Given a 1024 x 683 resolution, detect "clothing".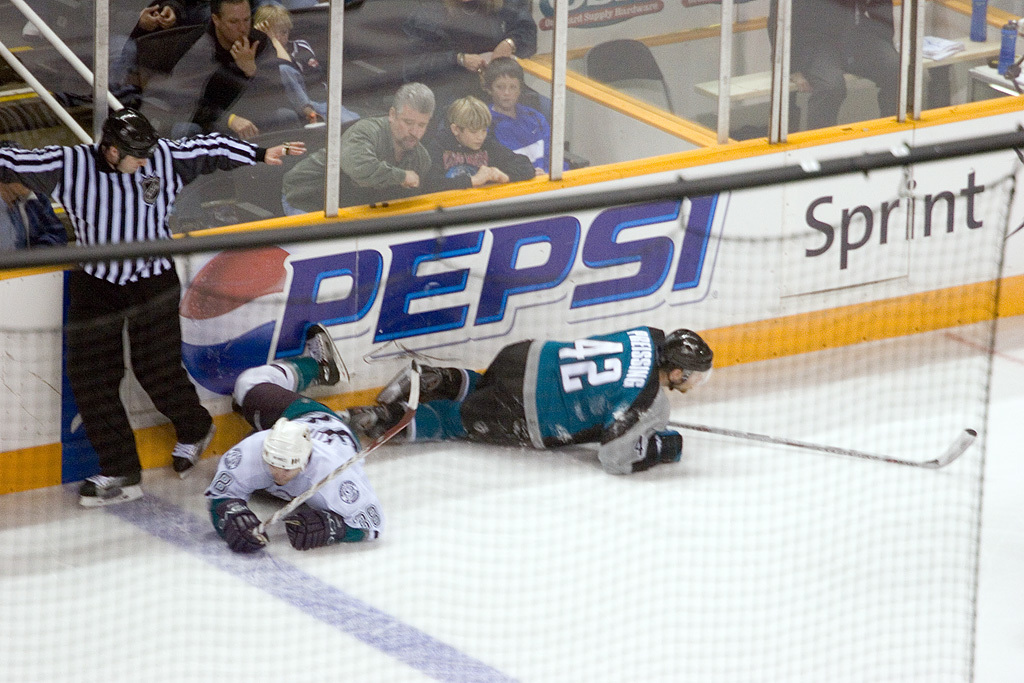
left=83, top=275, right=219, bottom=476.
